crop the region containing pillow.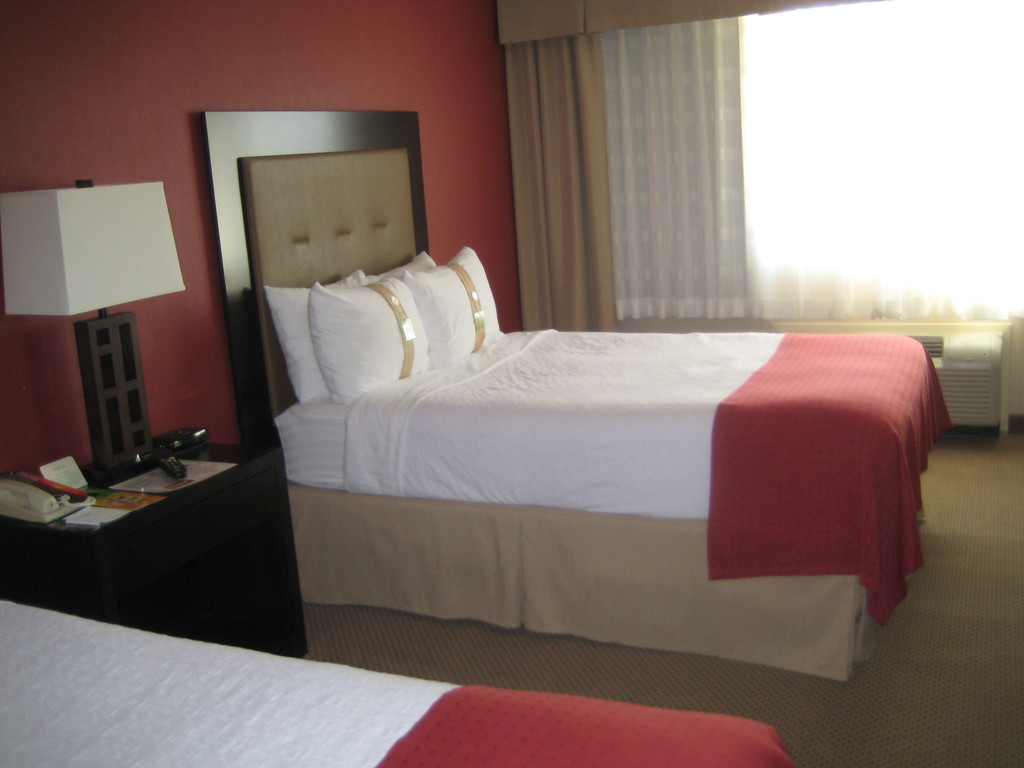
Crop region: rect(404, 246, 505, 373).
